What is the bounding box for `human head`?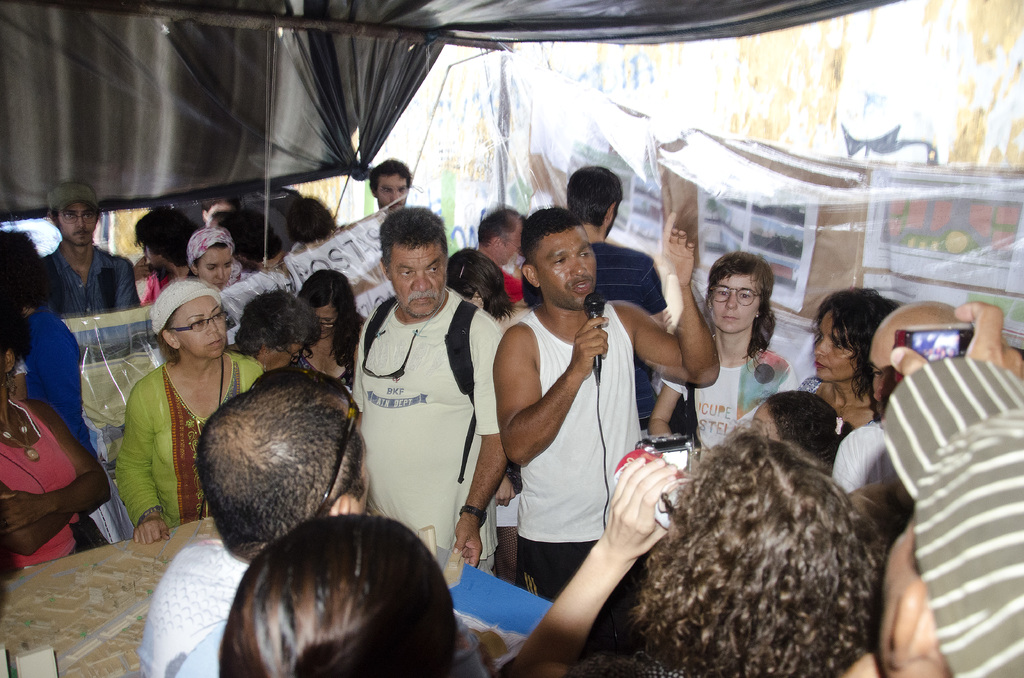
{"left": 203, "top": 209, "right": 245, "bottom": 236}.
